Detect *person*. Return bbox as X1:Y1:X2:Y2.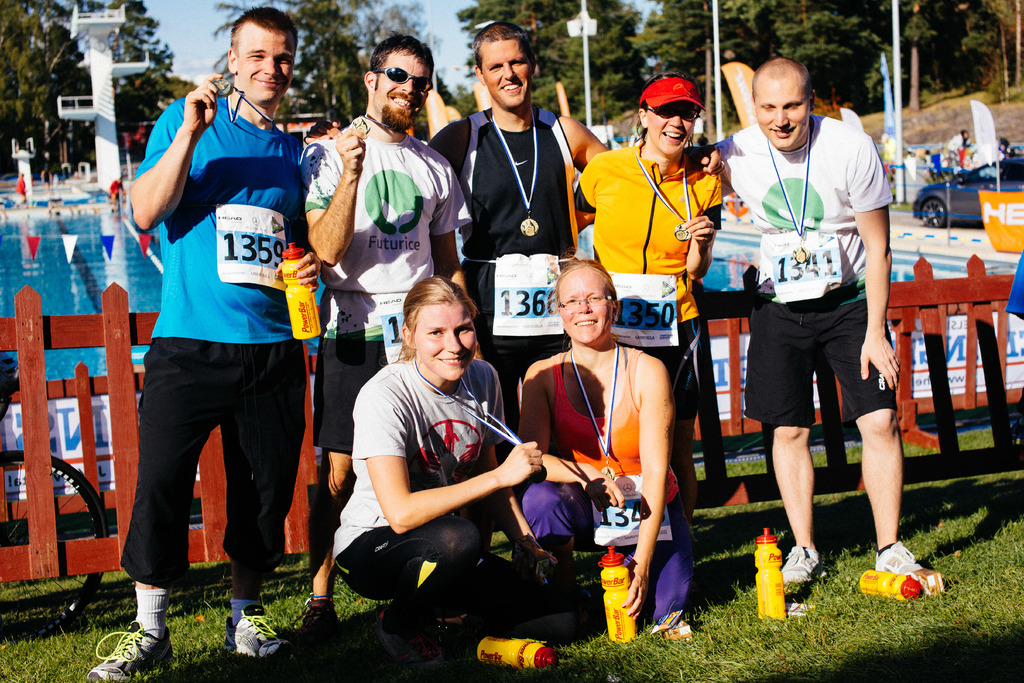
714:51:929:586.
